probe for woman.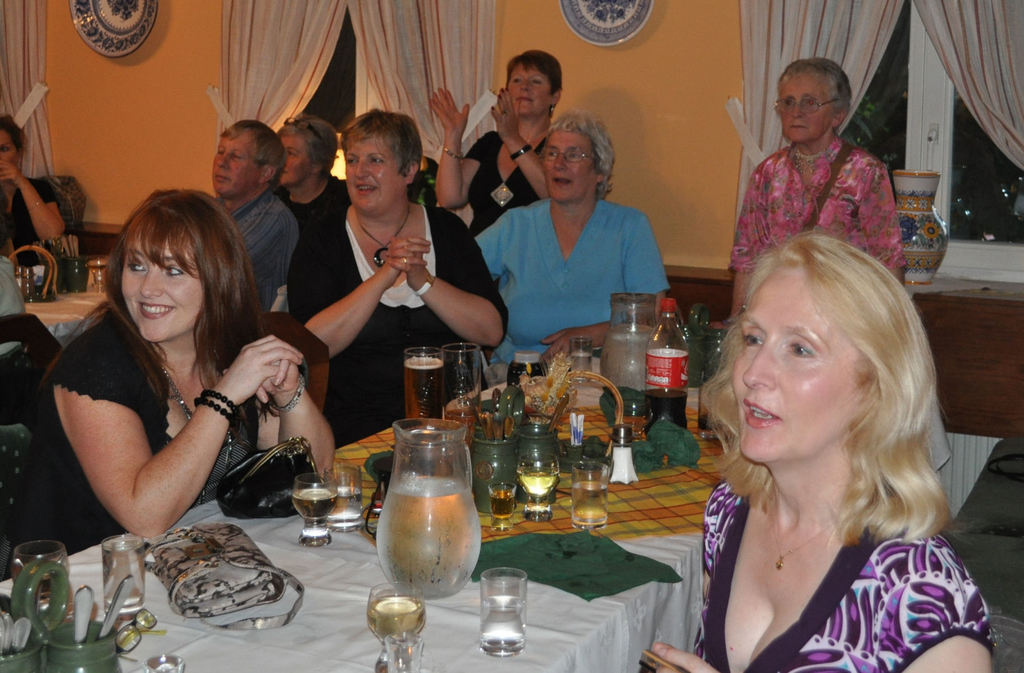
Probe result: {"x1": 467, "y1": 109, "x2": 675, "y2": 385}.
